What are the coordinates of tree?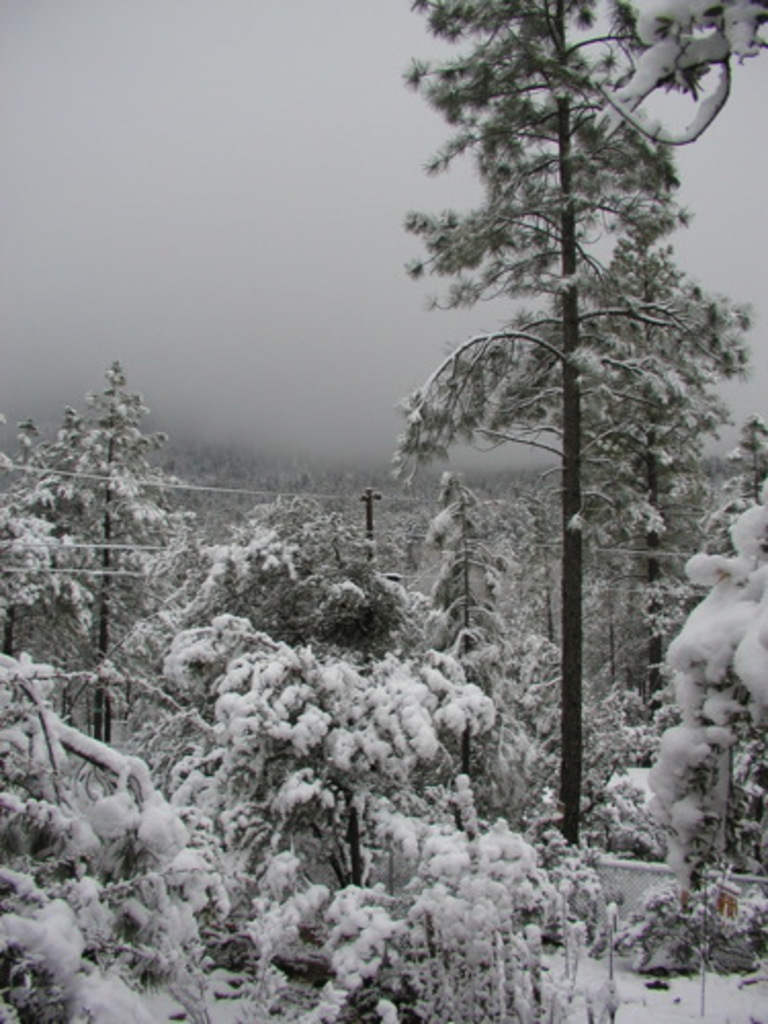
(10,375,186,801).
